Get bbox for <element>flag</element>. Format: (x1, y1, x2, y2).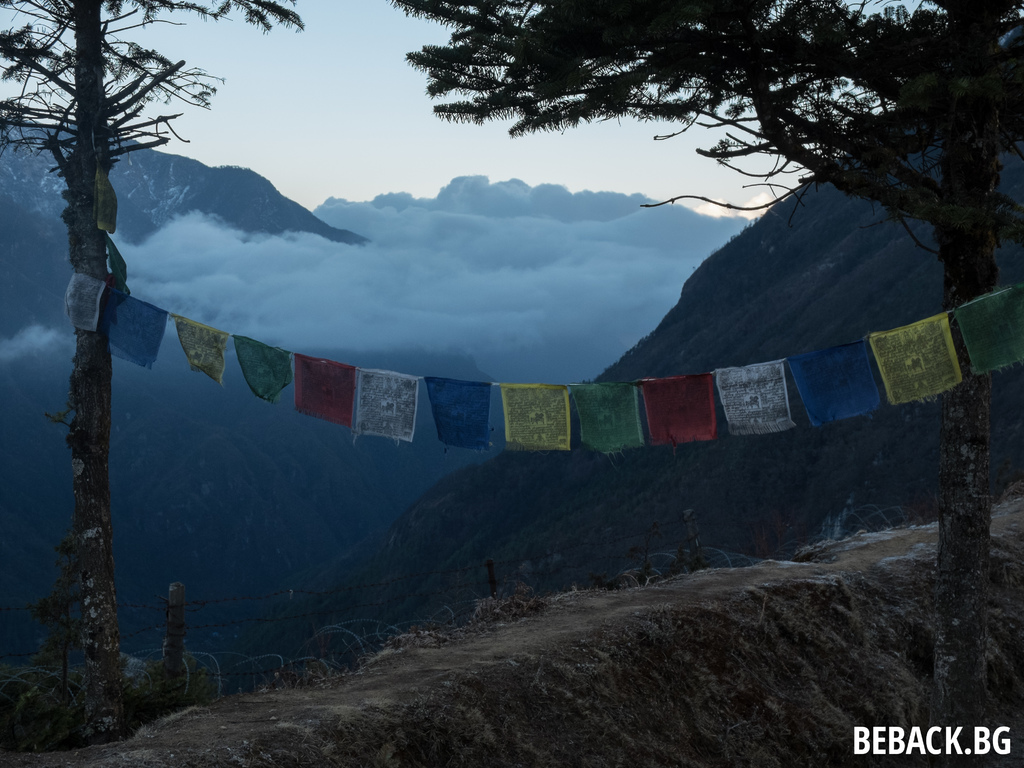
(351, 369, 414, 450).
